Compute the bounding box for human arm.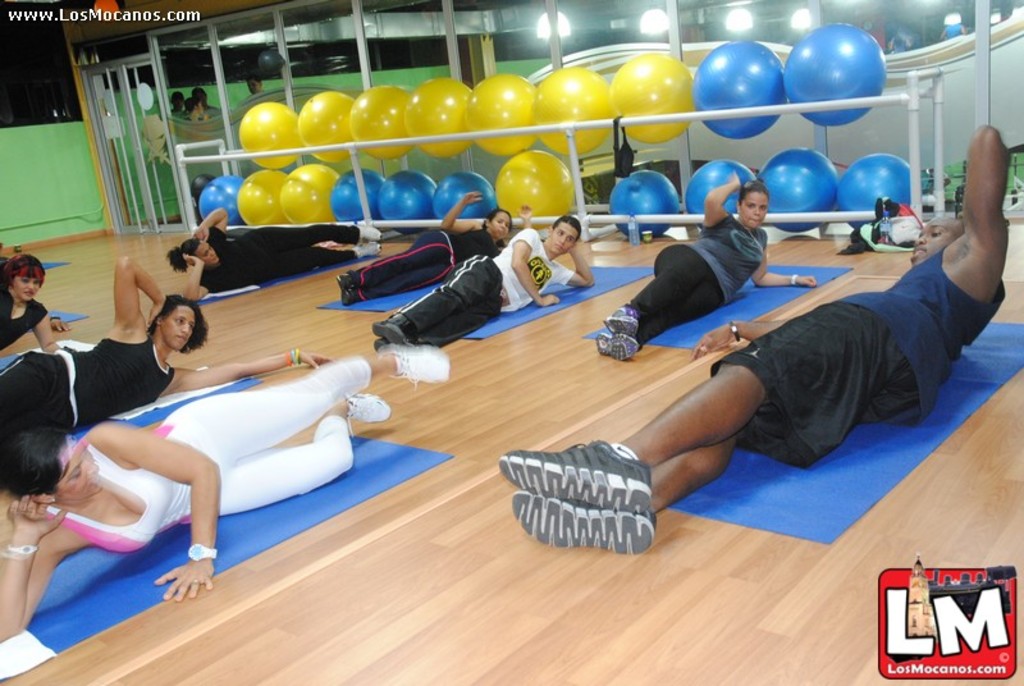
[left=700, top=172, right=741, bottom=235].
